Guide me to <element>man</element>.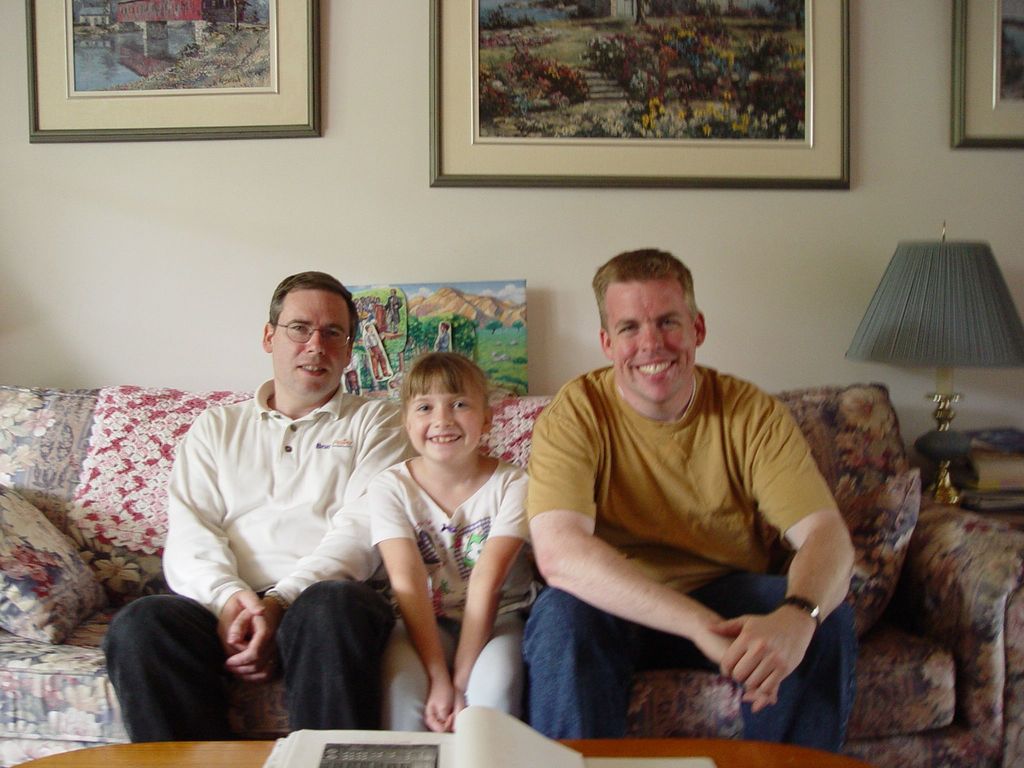
Guidance: 145, 276, 402, 739.
